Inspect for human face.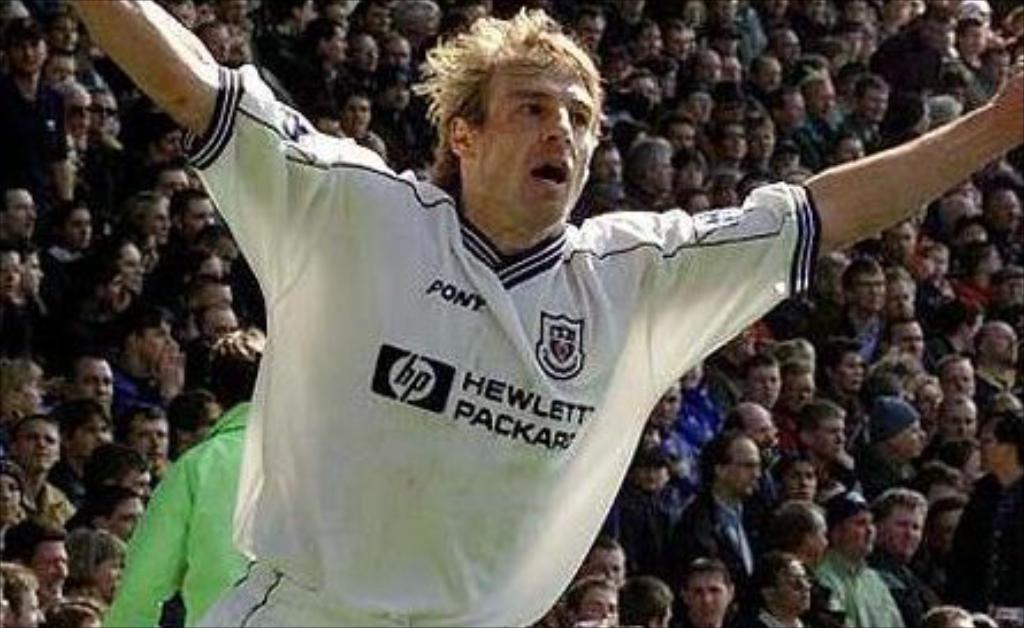
Inspection: <region>0, 474, 21, 513</region>.
